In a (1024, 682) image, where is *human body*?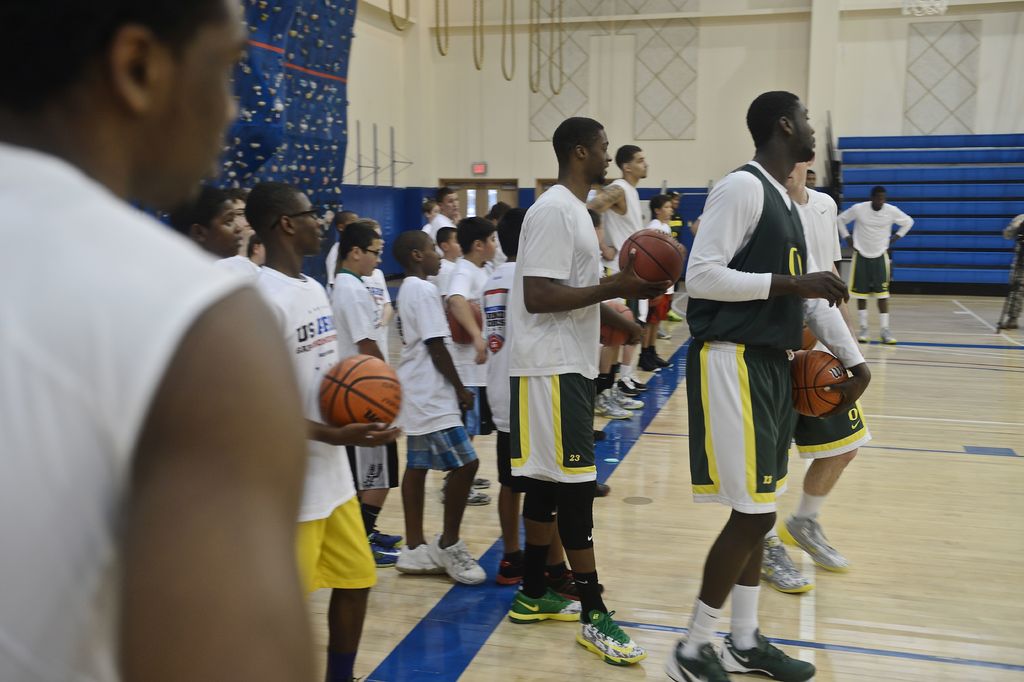
detection(510, 183, 657, 661).
